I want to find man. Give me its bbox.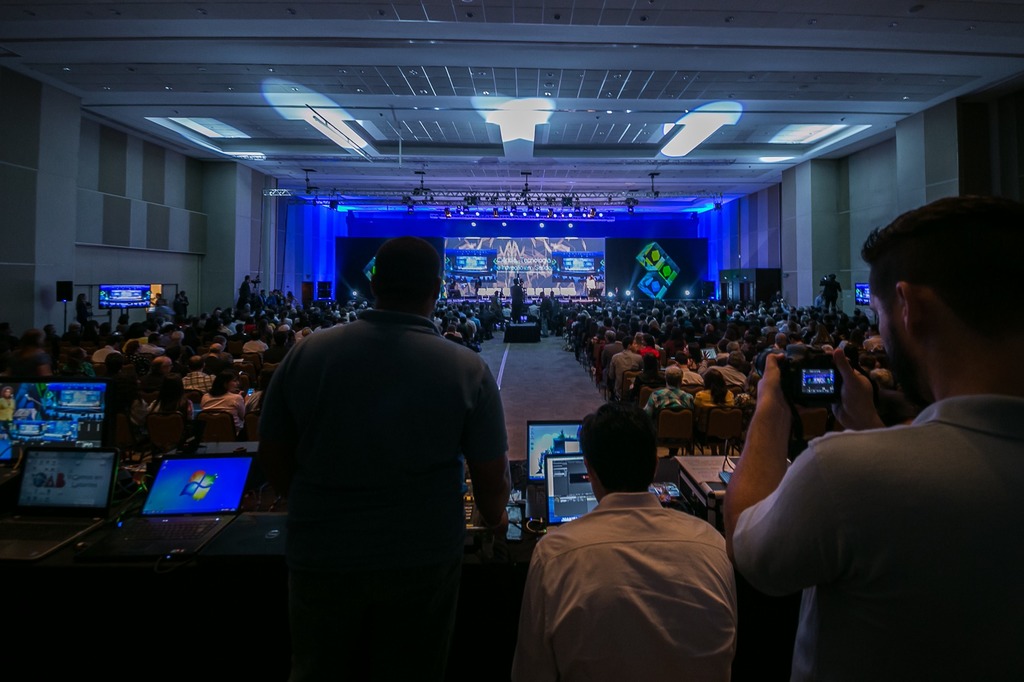
[537,289,552,340].
